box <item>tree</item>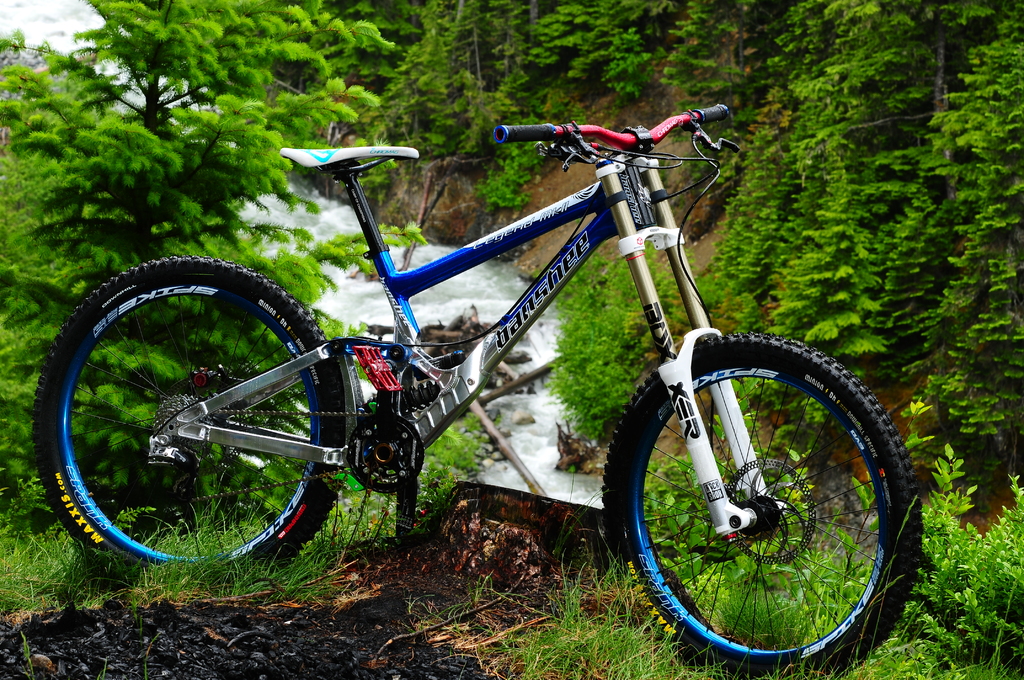
x1=0 y1=0 x2=424 y2=514
